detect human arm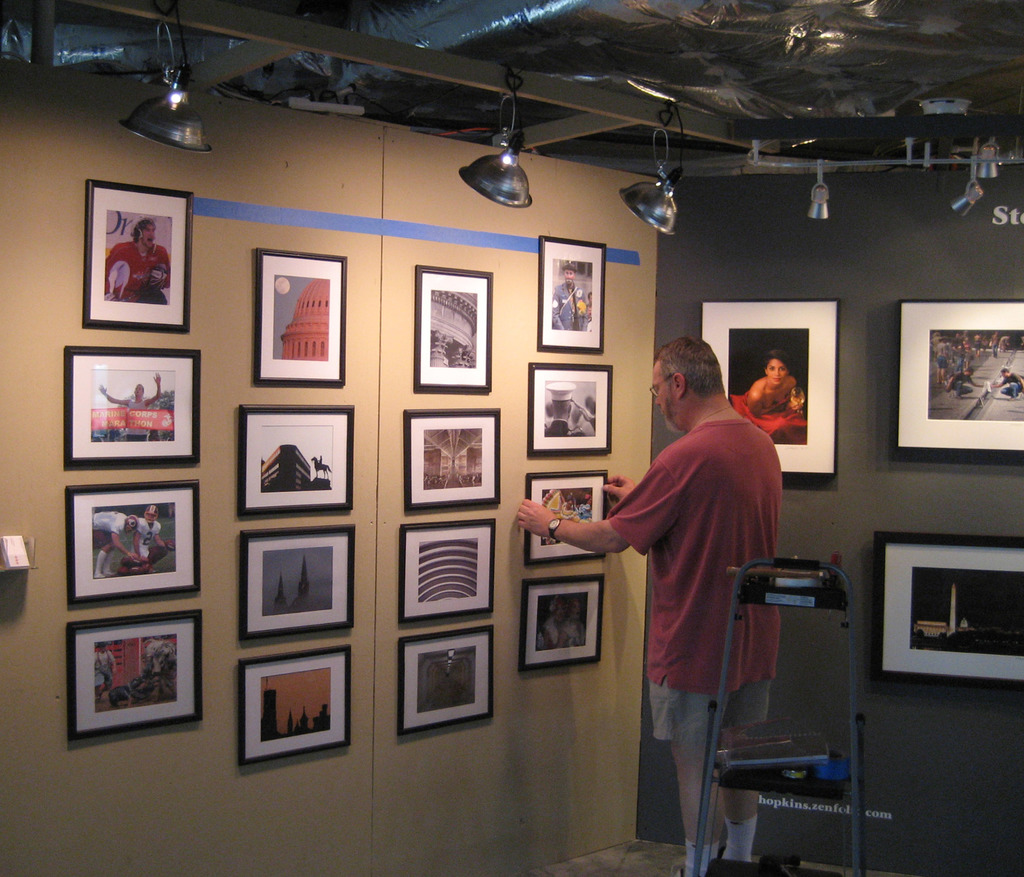
966,376,984,385
